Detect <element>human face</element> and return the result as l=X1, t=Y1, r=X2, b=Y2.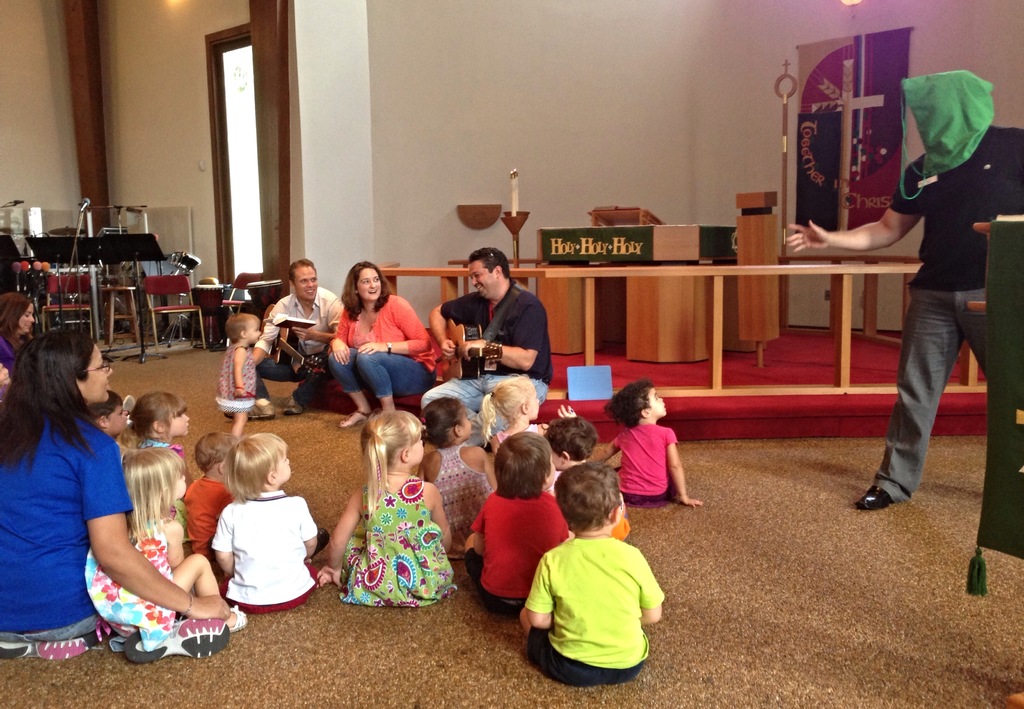
l=173, t=409, r=190, b=437.
